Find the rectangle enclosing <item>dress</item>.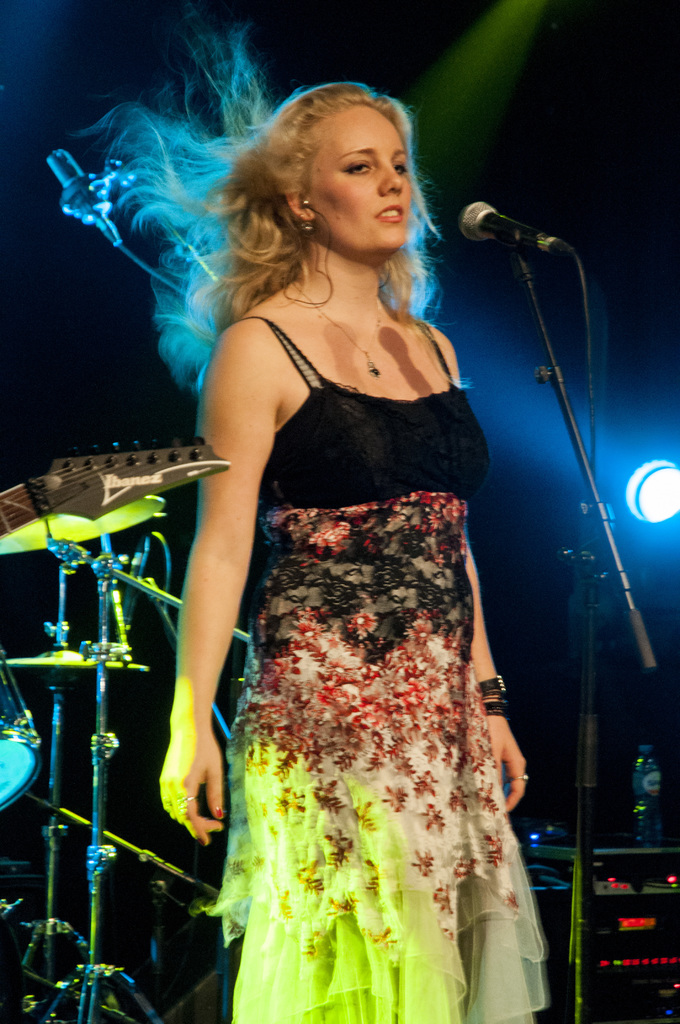
[x1=191, y1=312, x2=547, y2=1023].
